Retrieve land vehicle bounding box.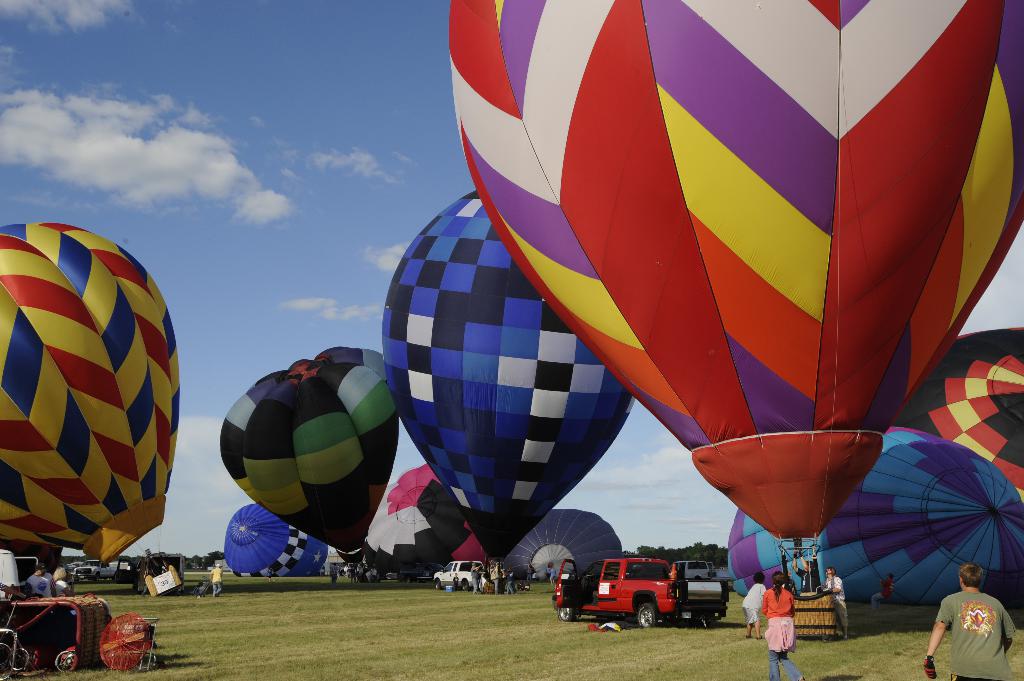
Bounding box: {"left": 339, "top": 561, "right": 353, "bottom": 576}.
